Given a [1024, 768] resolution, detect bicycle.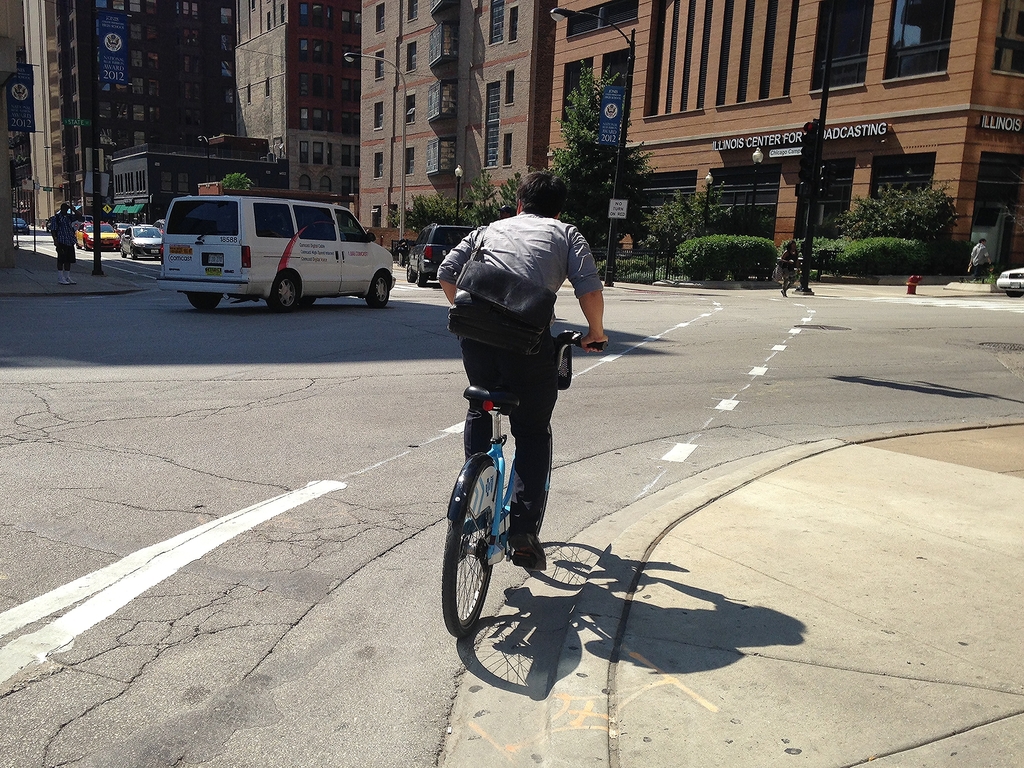
rect(454, 329, 608, 639).
